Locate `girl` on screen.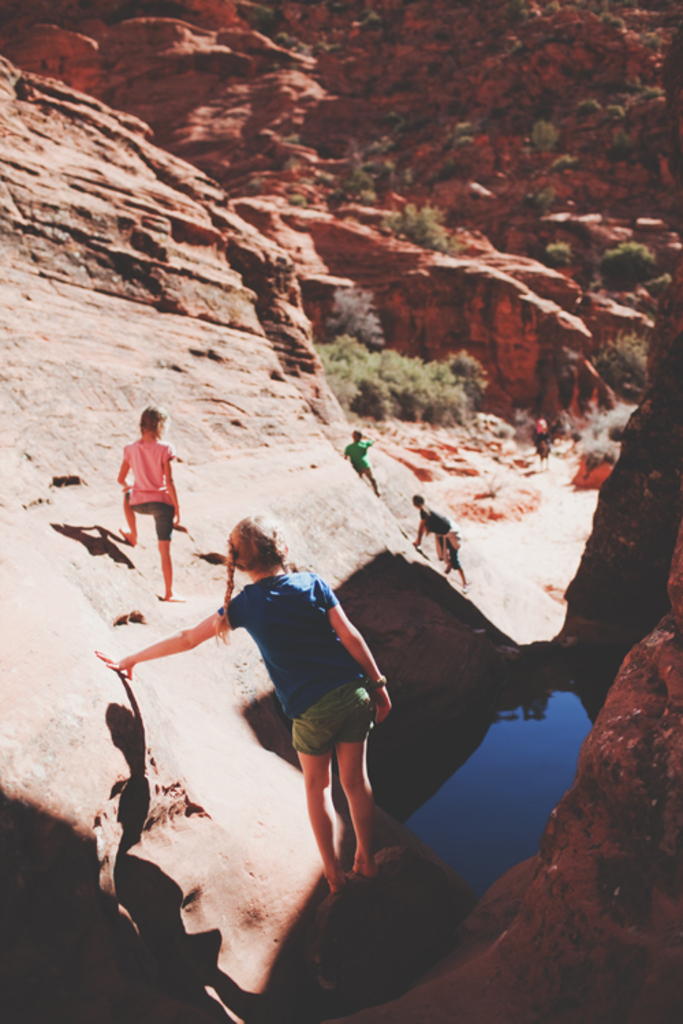
On screen at bbox(96, 508, 392, 885).
